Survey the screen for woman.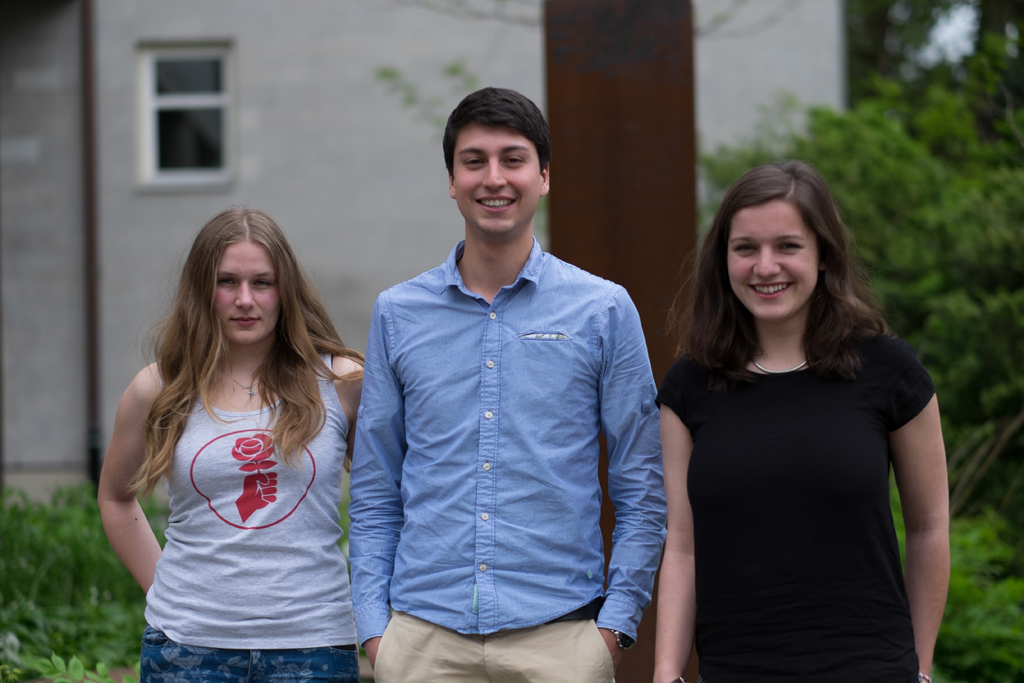
Survey found: (652,151,956,678).
